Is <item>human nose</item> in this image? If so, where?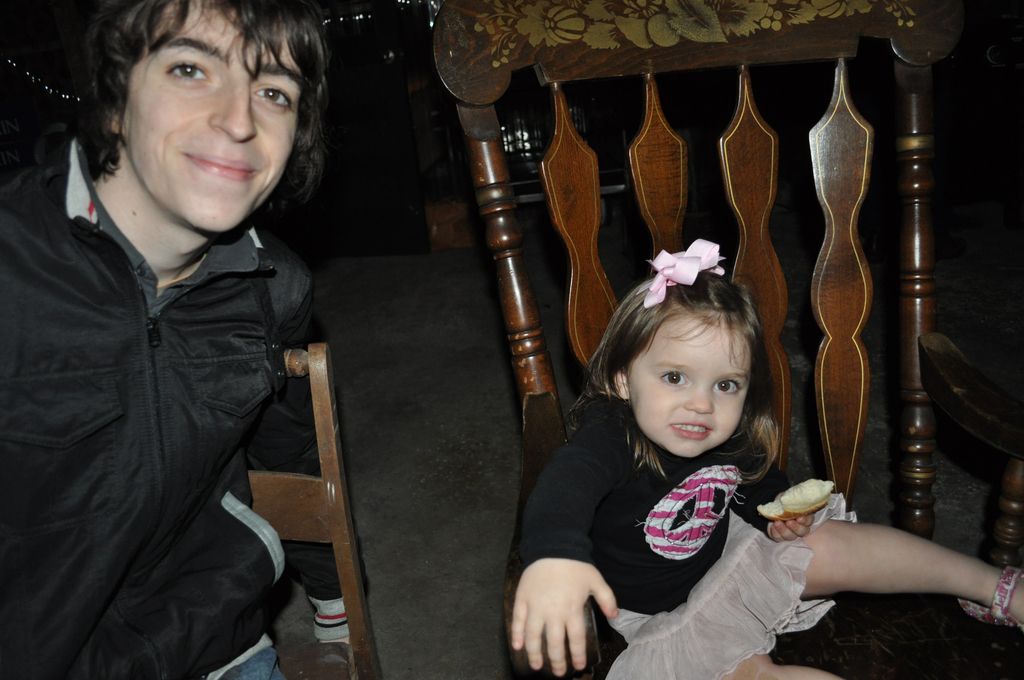
Yes, at <bbox>681, 384, 717, 416</bbox>.
